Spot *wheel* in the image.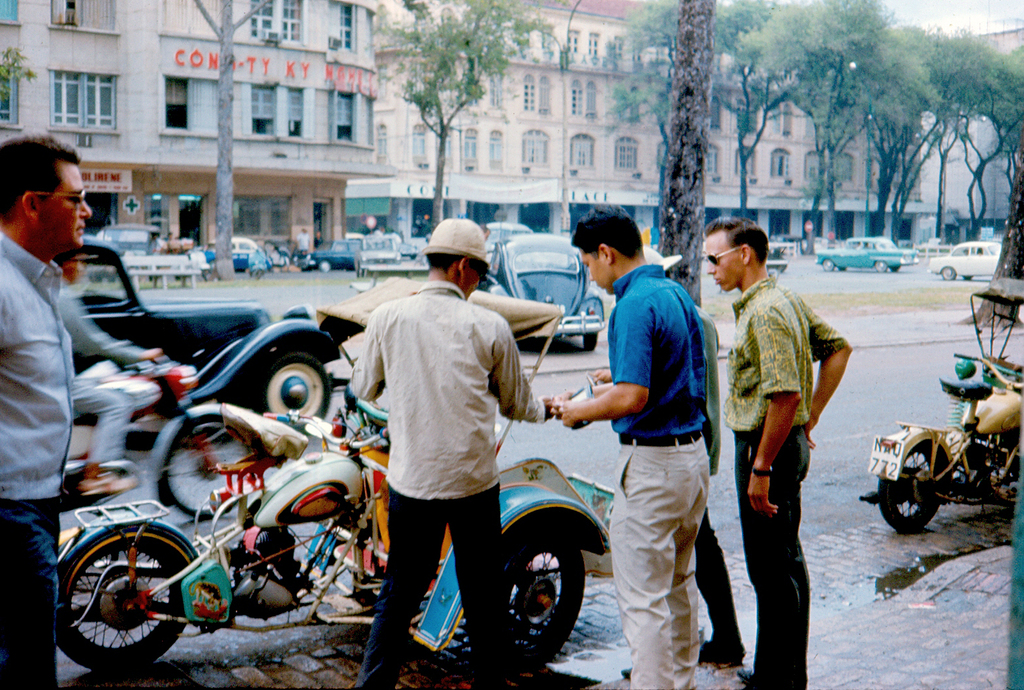
*wheel* found at detection(471, 508, 594, 682).
